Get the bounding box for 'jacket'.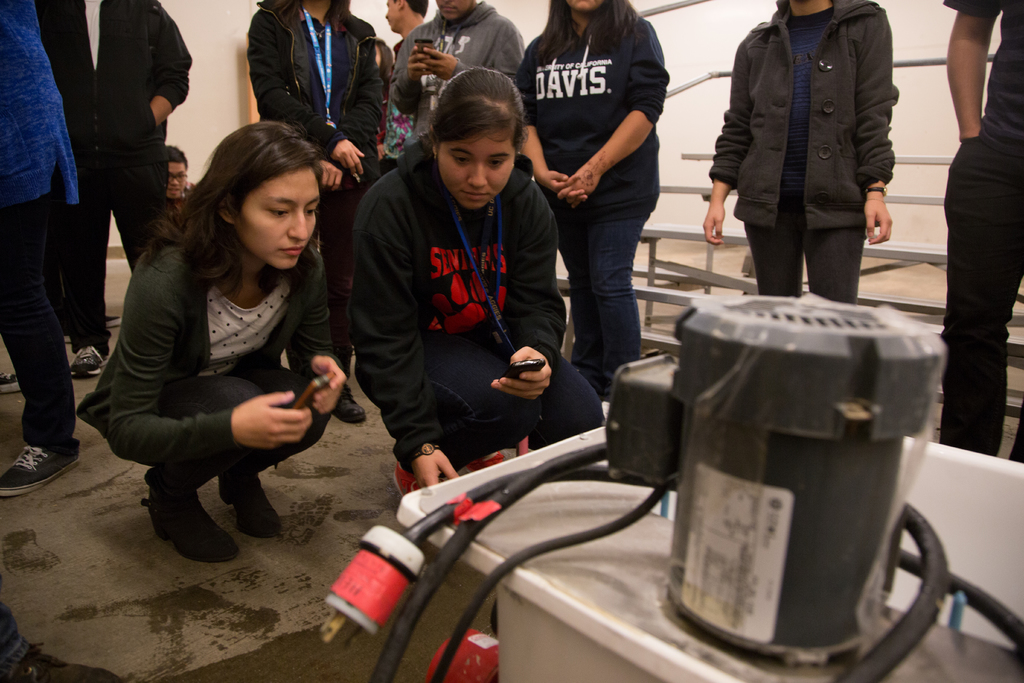
(x1=709, y1=0, x2=911, y2=228).
